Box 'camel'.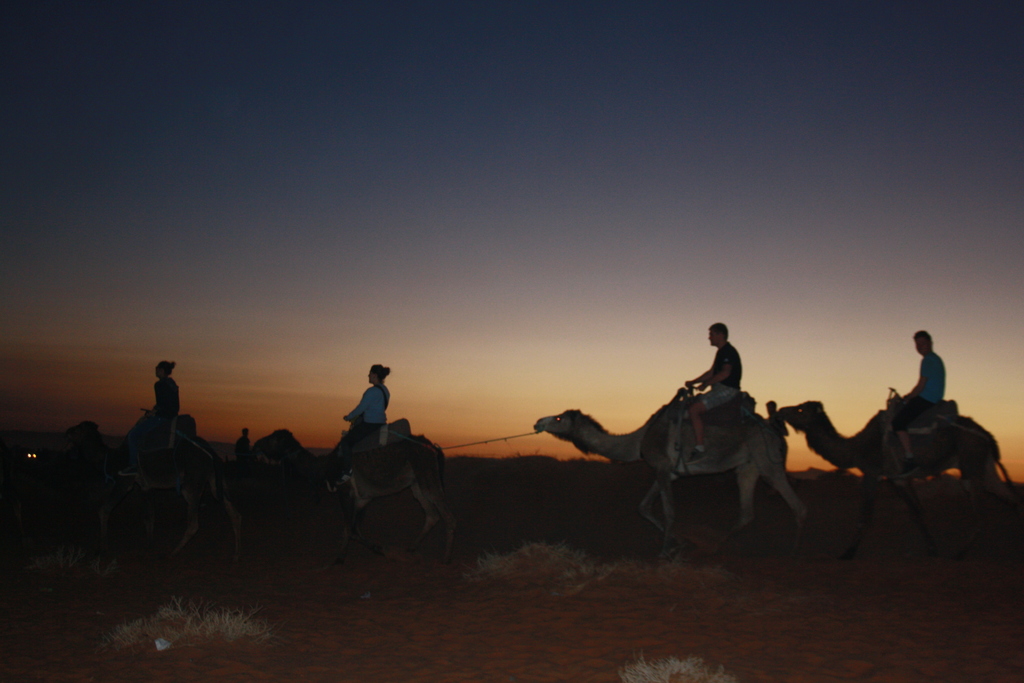
bbox(781, 398, 1019, 502).
